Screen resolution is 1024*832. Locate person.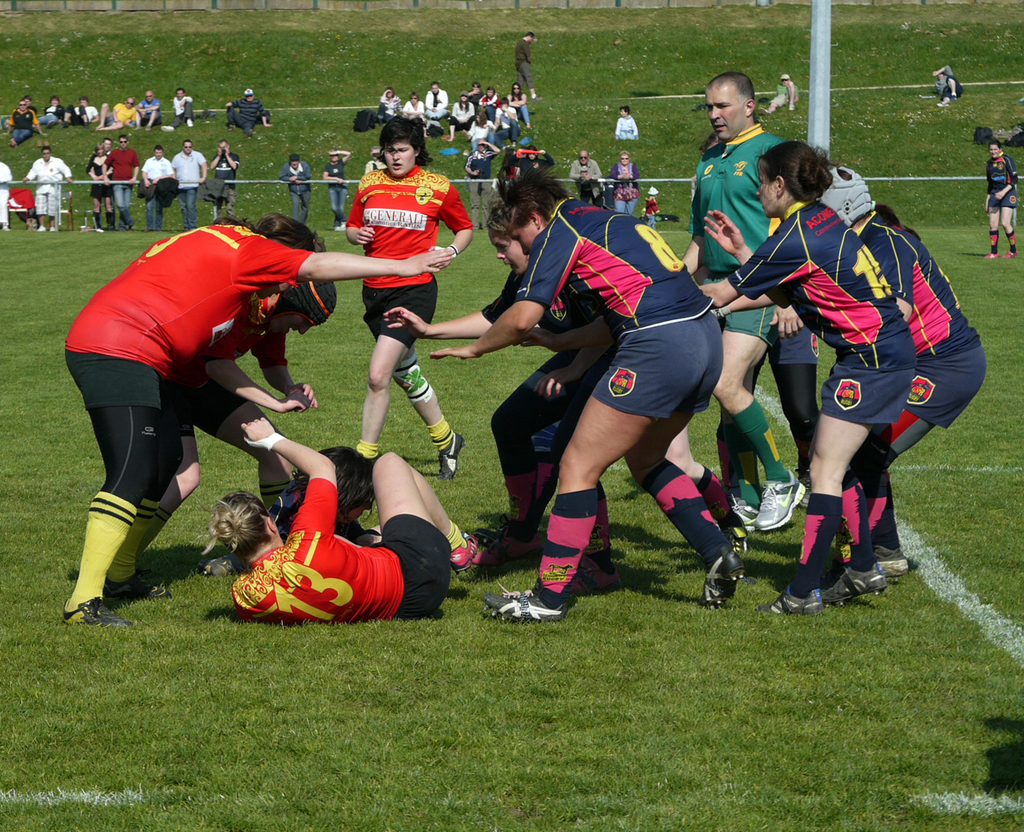
box(322, 149, 349, 230).
